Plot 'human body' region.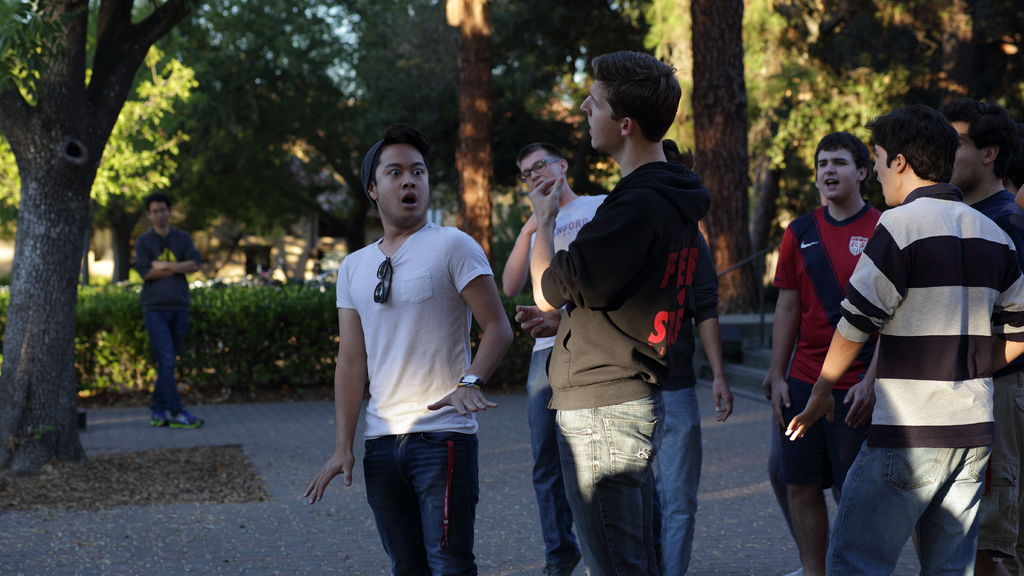
Plotted at locate(958, 186, 1023, 575).
